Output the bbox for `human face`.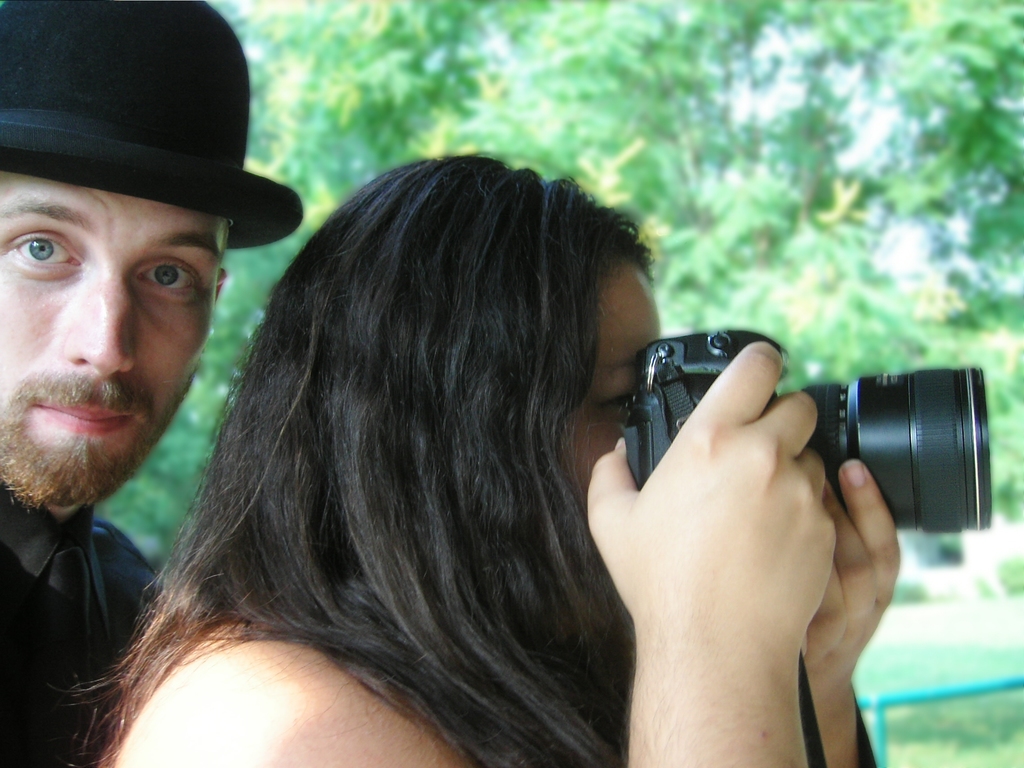
x1=0, y1=164, x2=215, y2=506.
